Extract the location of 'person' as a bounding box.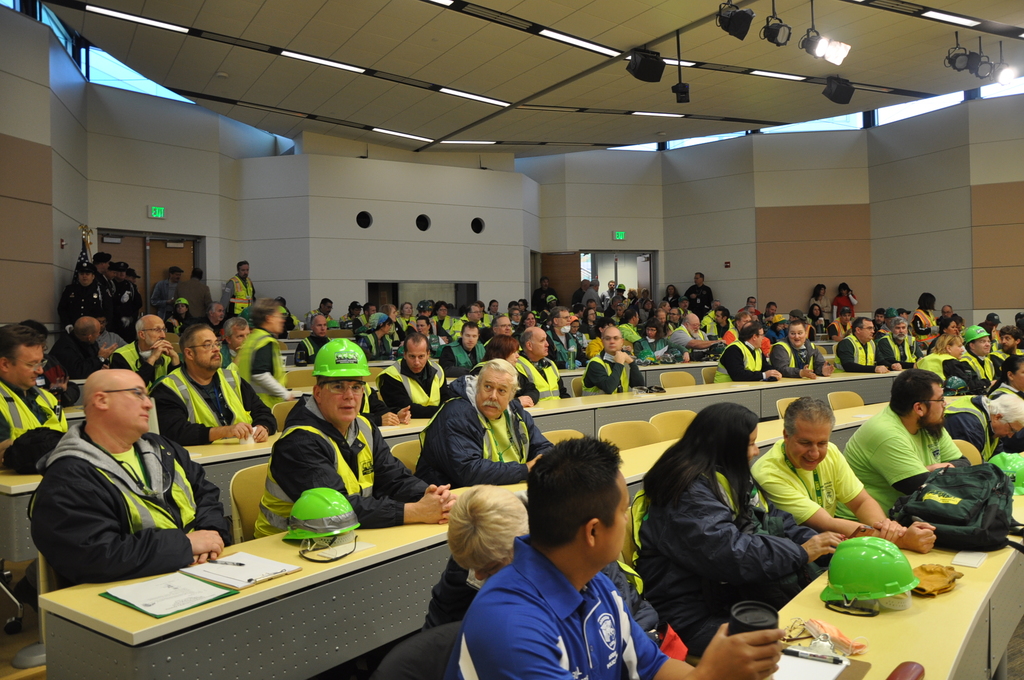
Rect(488, 314, 516, 339).
